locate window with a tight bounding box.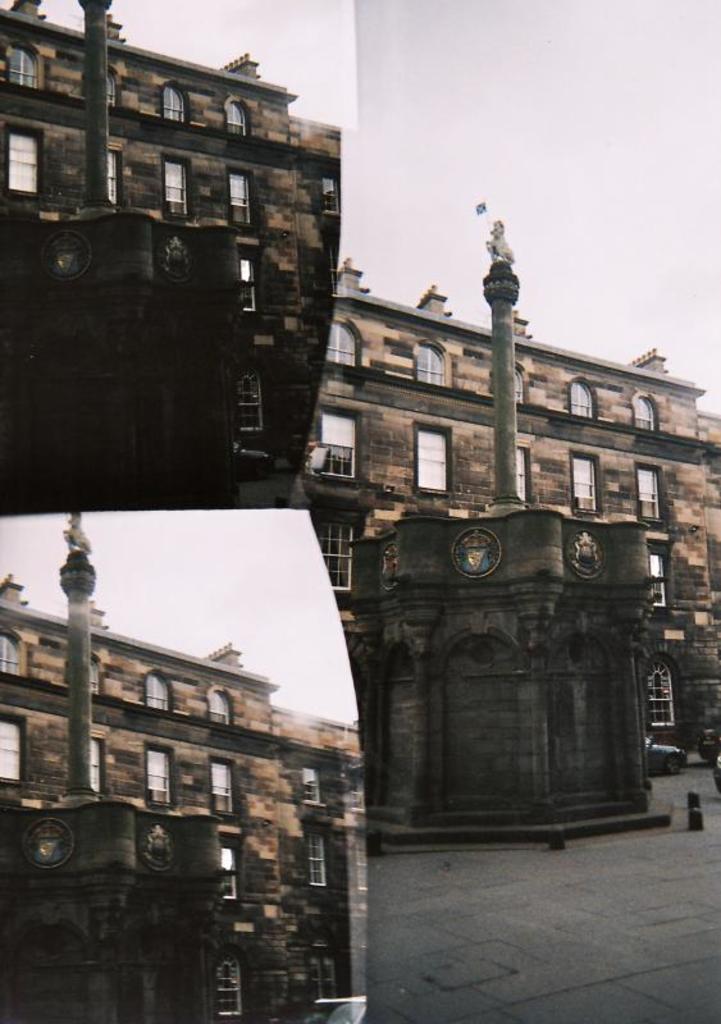
bbox=[314, 412, 355, 475].
